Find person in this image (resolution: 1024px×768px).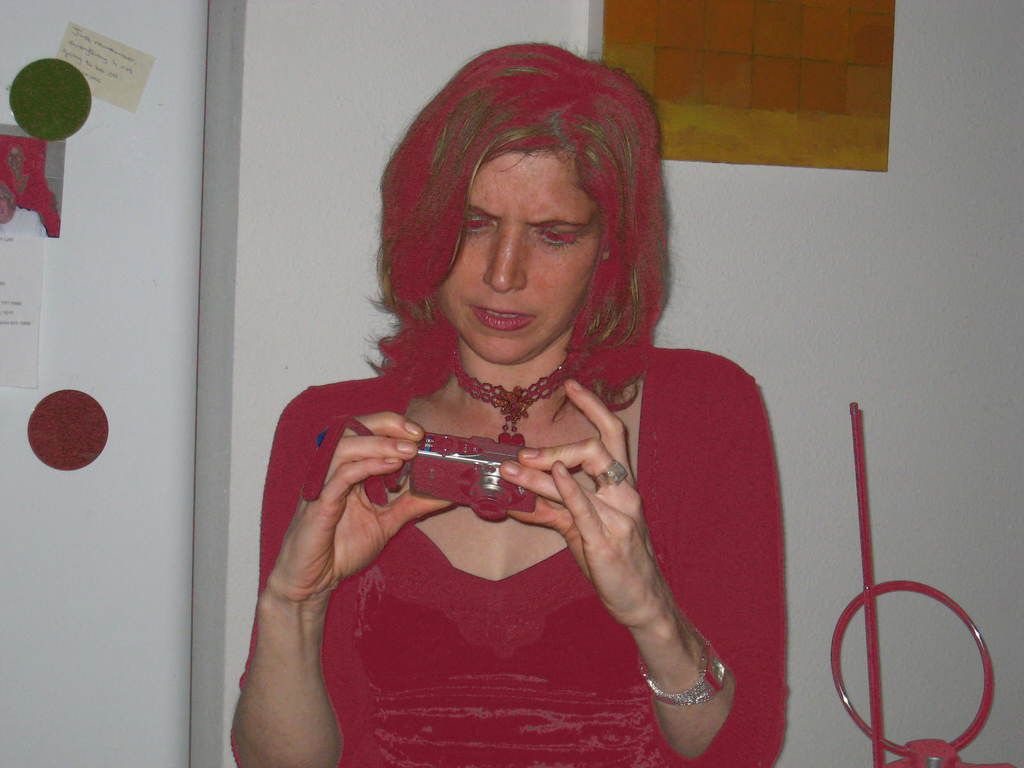
crop(258, 47, 762, 767).
